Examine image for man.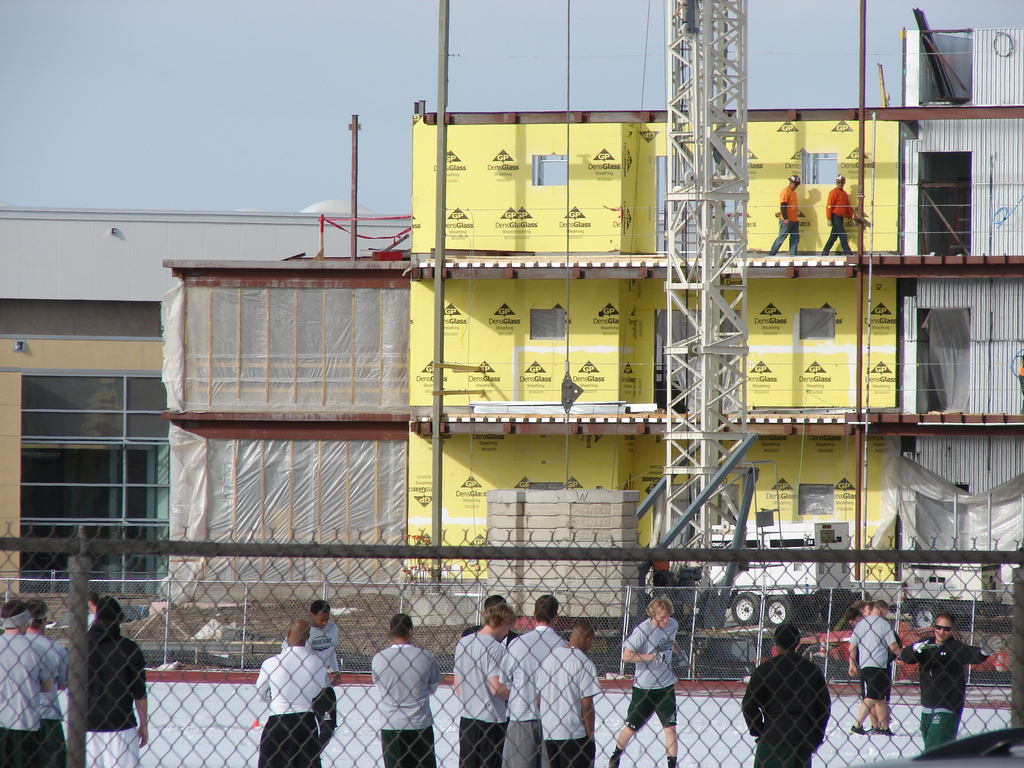
Examination result: [0, 602, 56, 767].
